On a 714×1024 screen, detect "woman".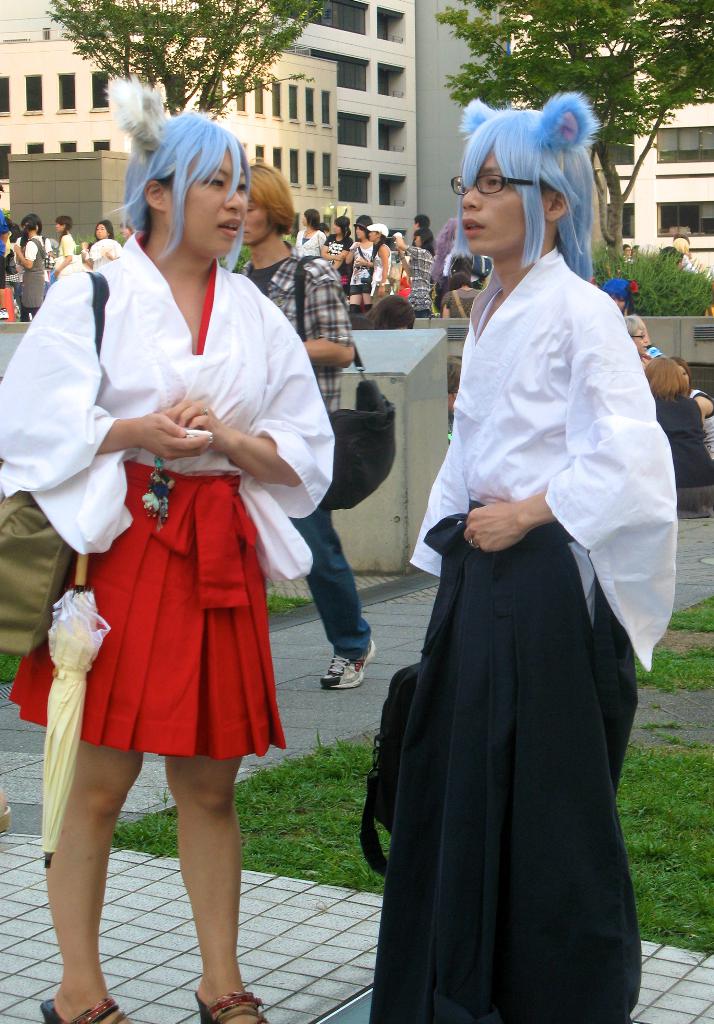
bbox=(396, 230, 435, 316).
